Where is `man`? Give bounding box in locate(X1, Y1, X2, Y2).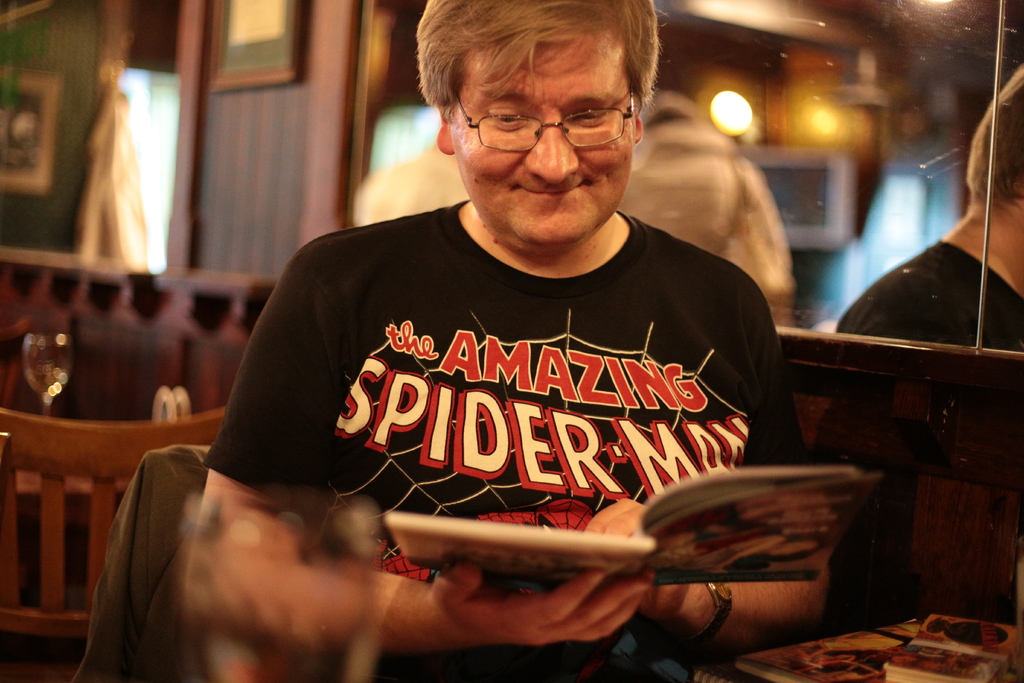
locate(836, 69, 1023, 348).
